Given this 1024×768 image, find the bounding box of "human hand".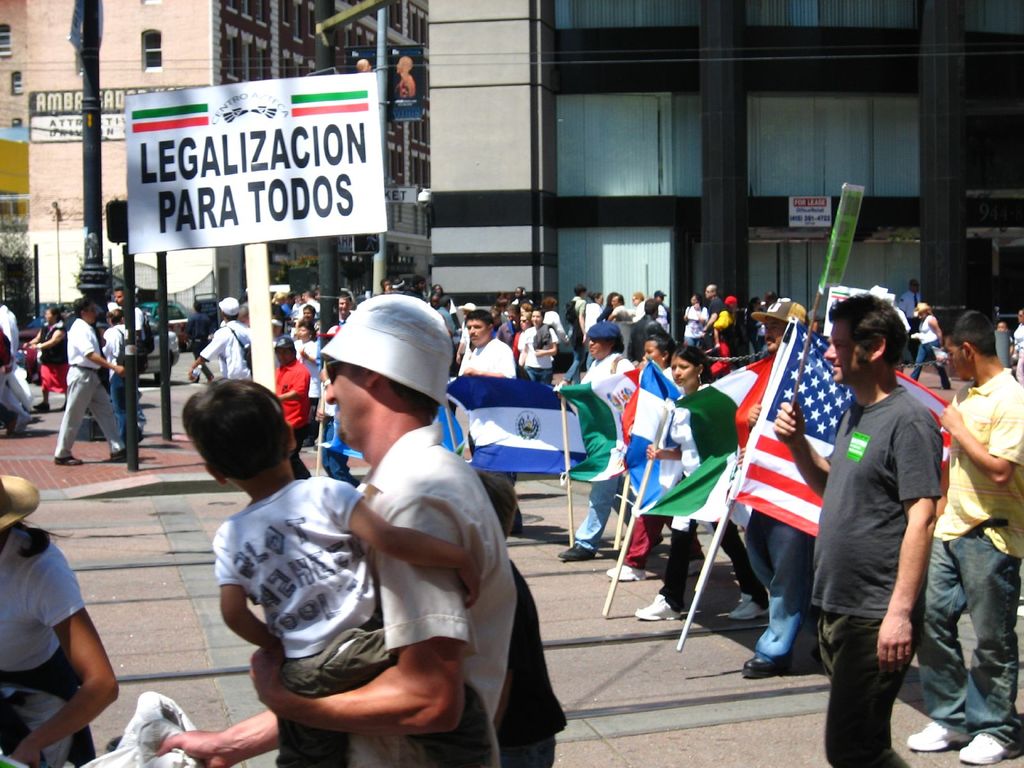
BBox(317, 367, 329, 385).
